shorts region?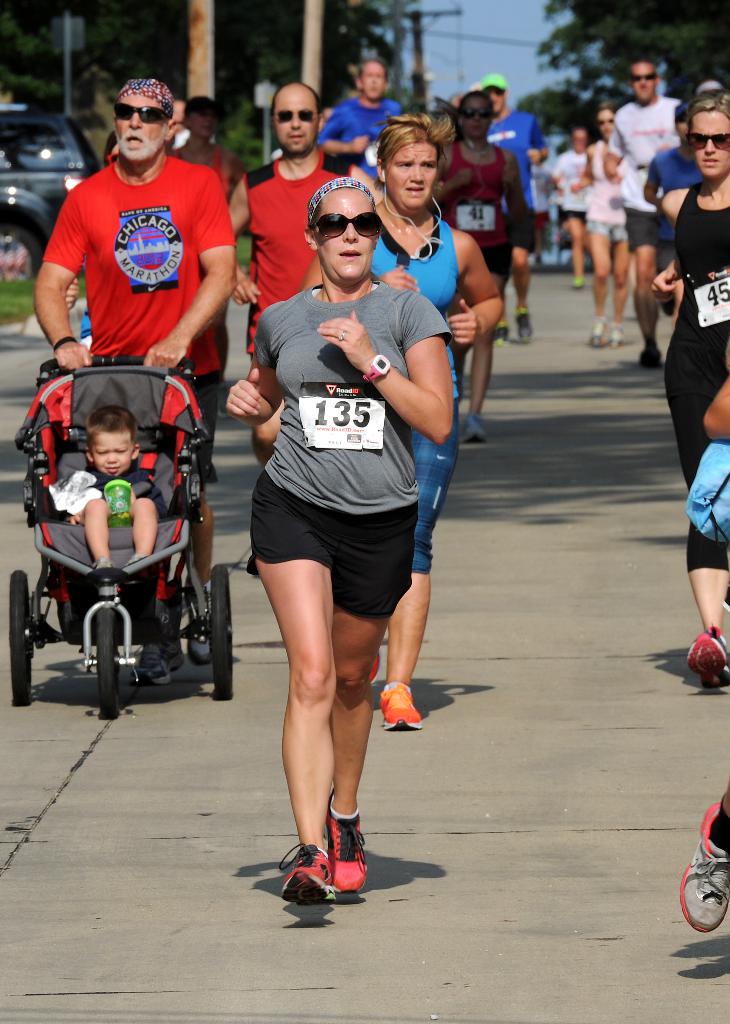
658/239/676/271
